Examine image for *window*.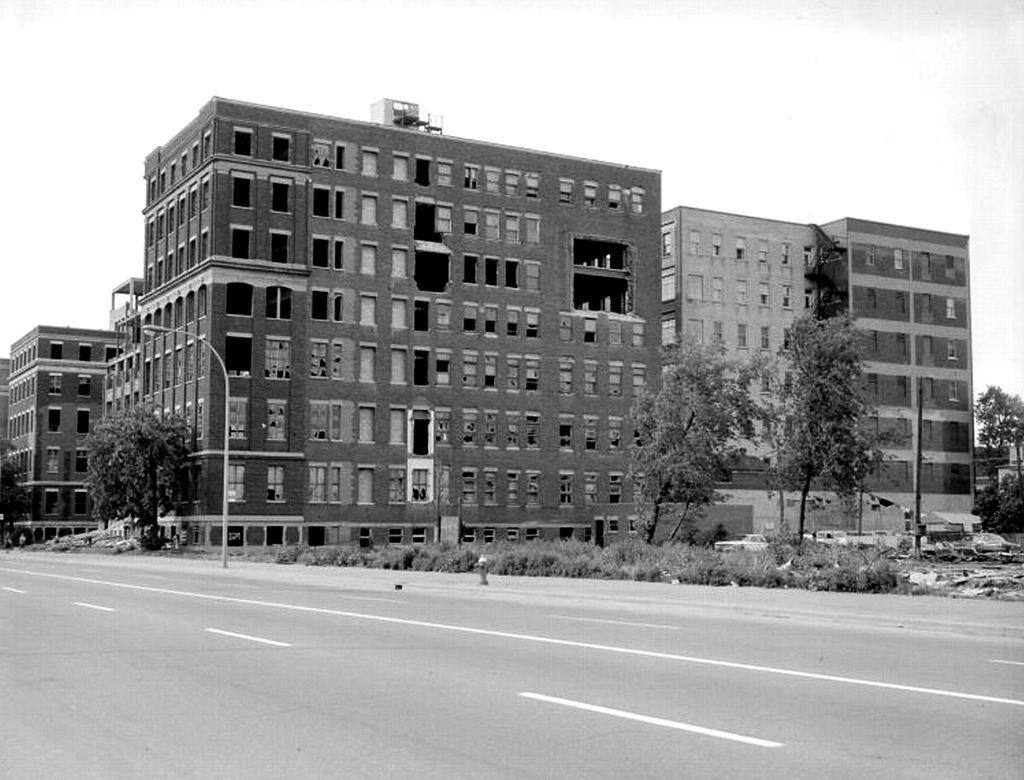
Examination result: box(891, 250, 903, 270).
